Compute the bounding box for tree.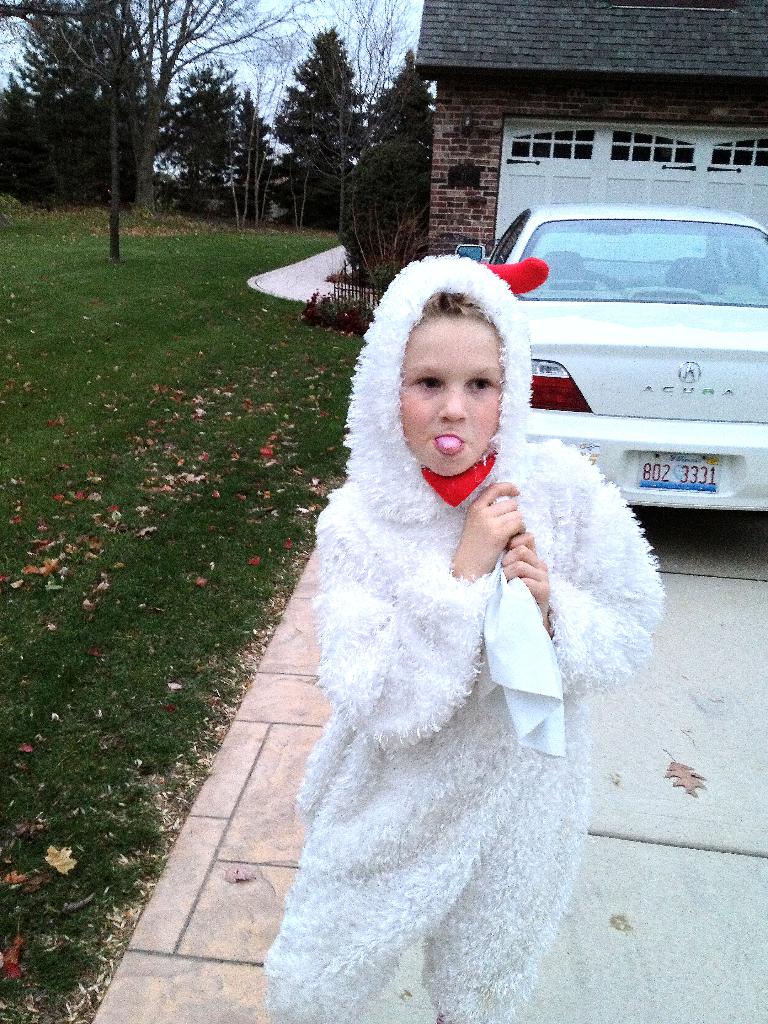
[0, 0, 316, 262].
